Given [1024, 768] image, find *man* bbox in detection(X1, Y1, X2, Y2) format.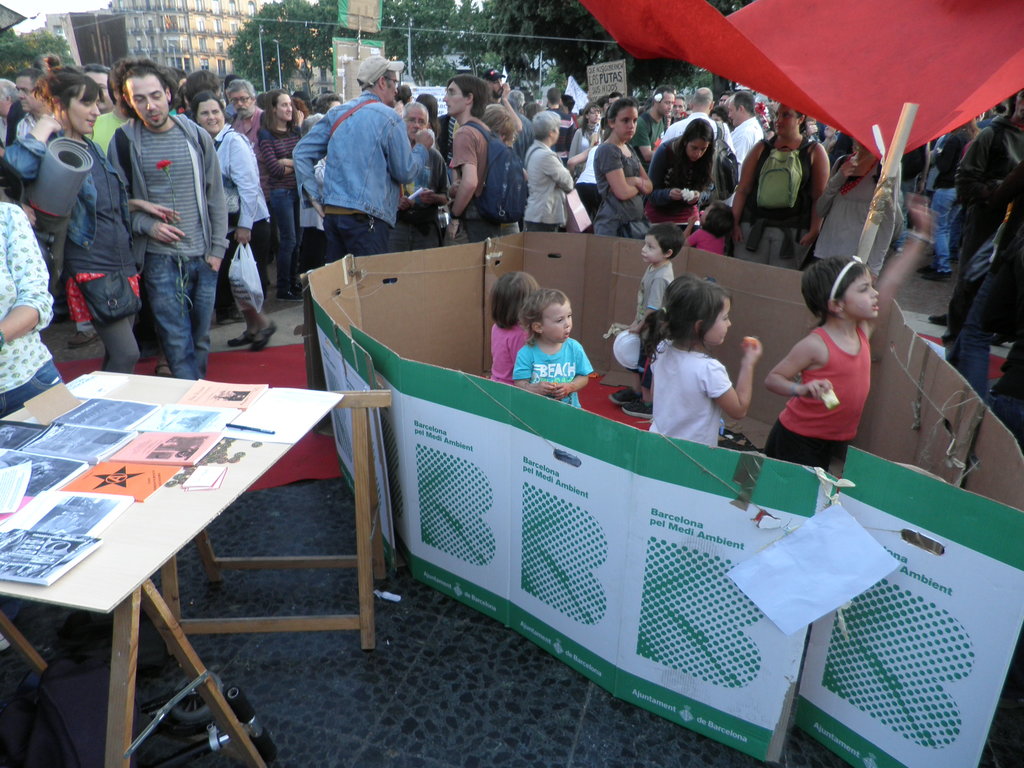
detection(719, 87, 731, 118).
